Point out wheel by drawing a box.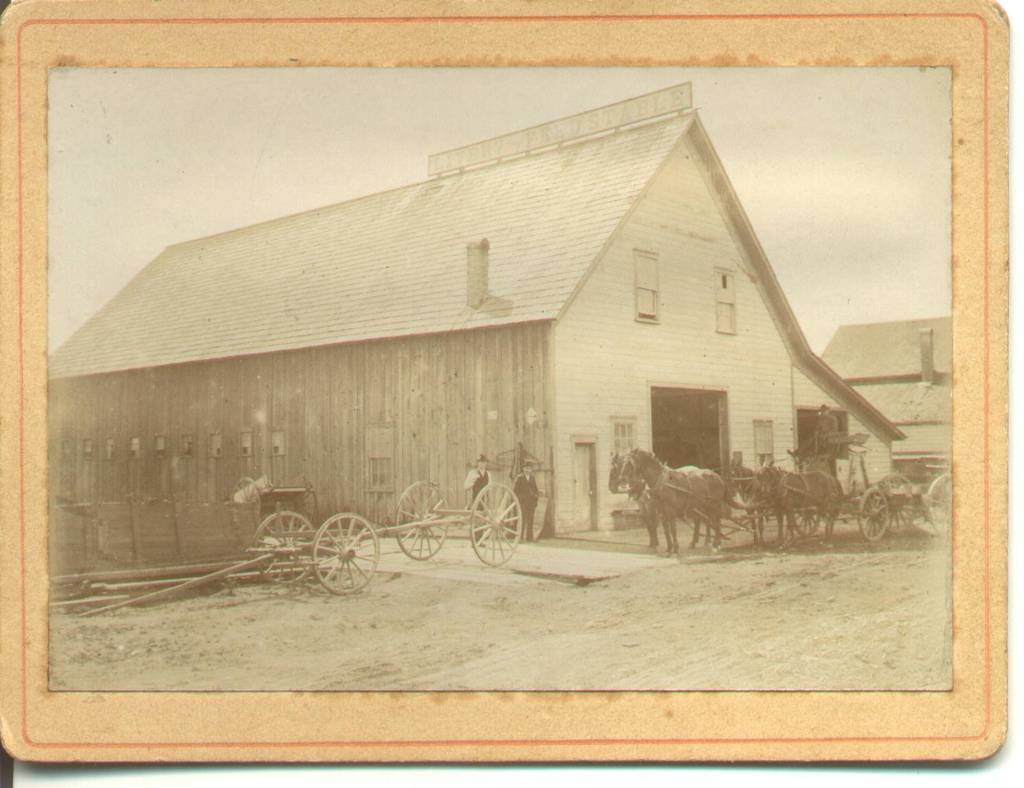
detection(251, 509, 313, 587).
